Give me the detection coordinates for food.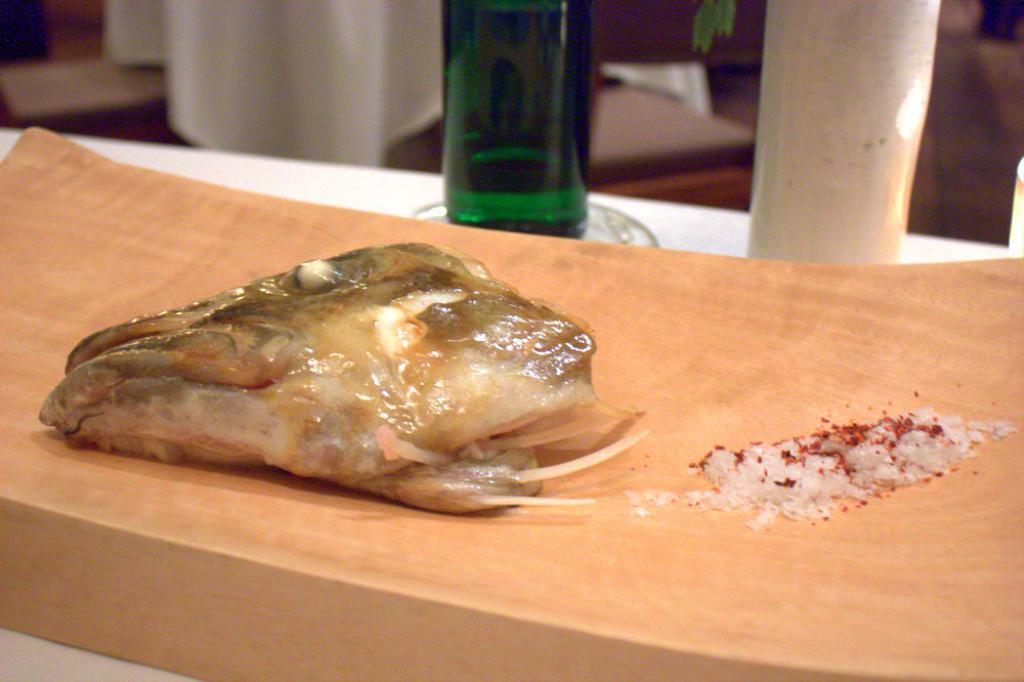
628, 380, 1017, 549.
